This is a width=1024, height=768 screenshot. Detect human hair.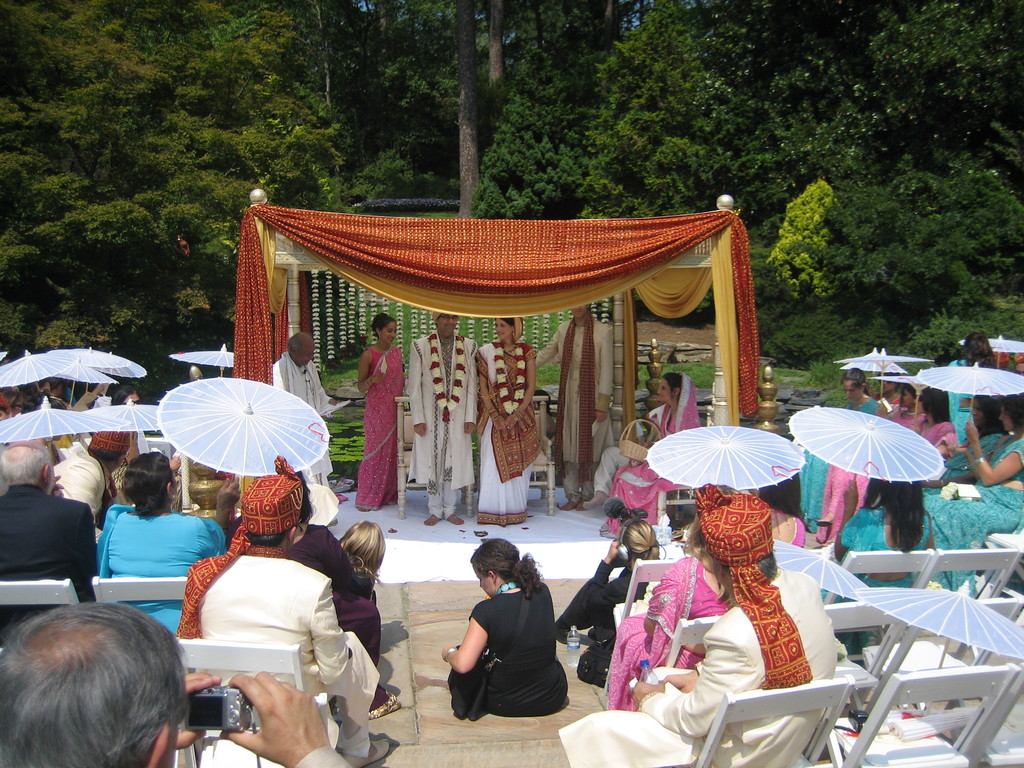
bbox(127, 446, 177, 523).
